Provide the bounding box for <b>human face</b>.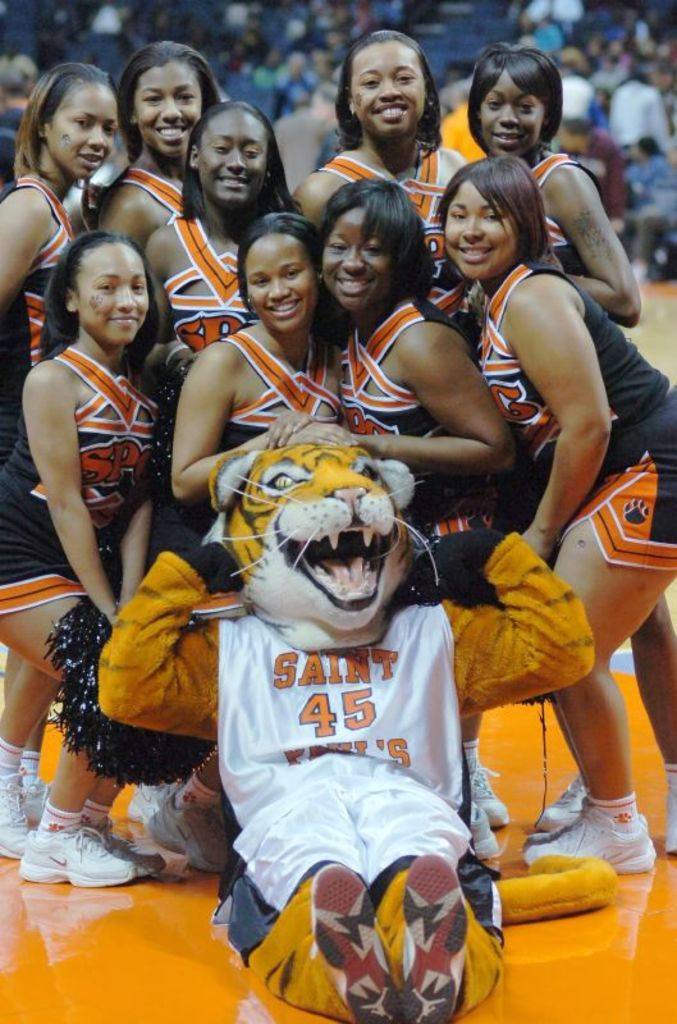
select_region(323, 211, 394, 307).
